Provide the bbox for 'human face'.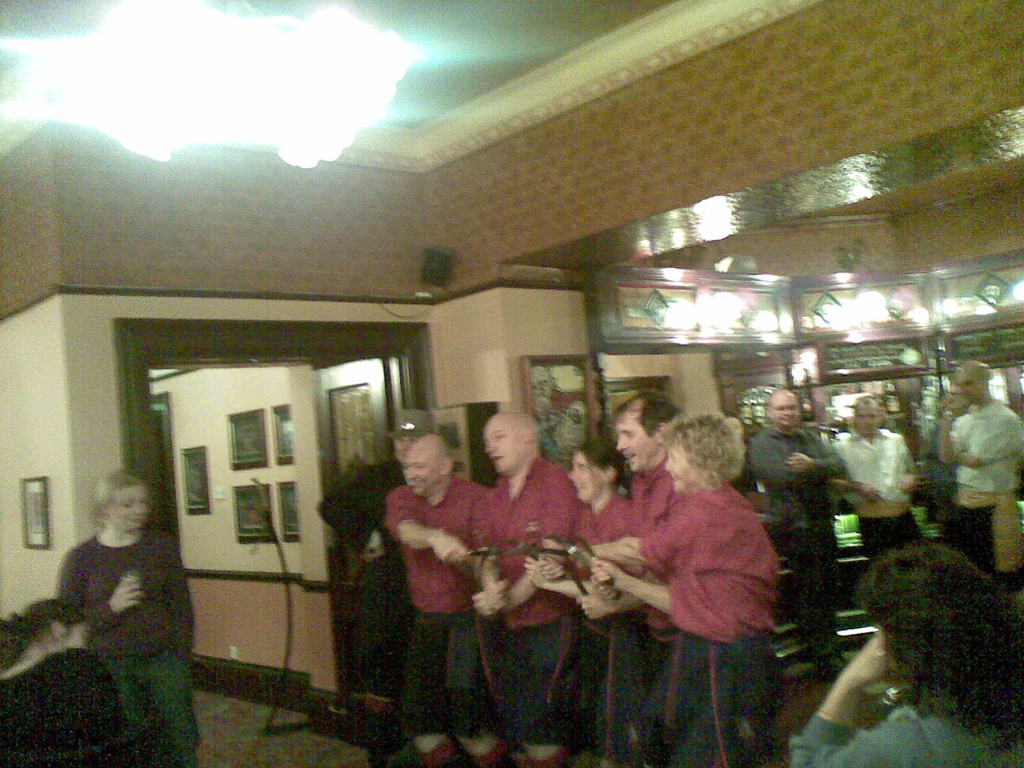
{"x1": 110, "y1": 486, "x2": 147, "y2": 529}.
